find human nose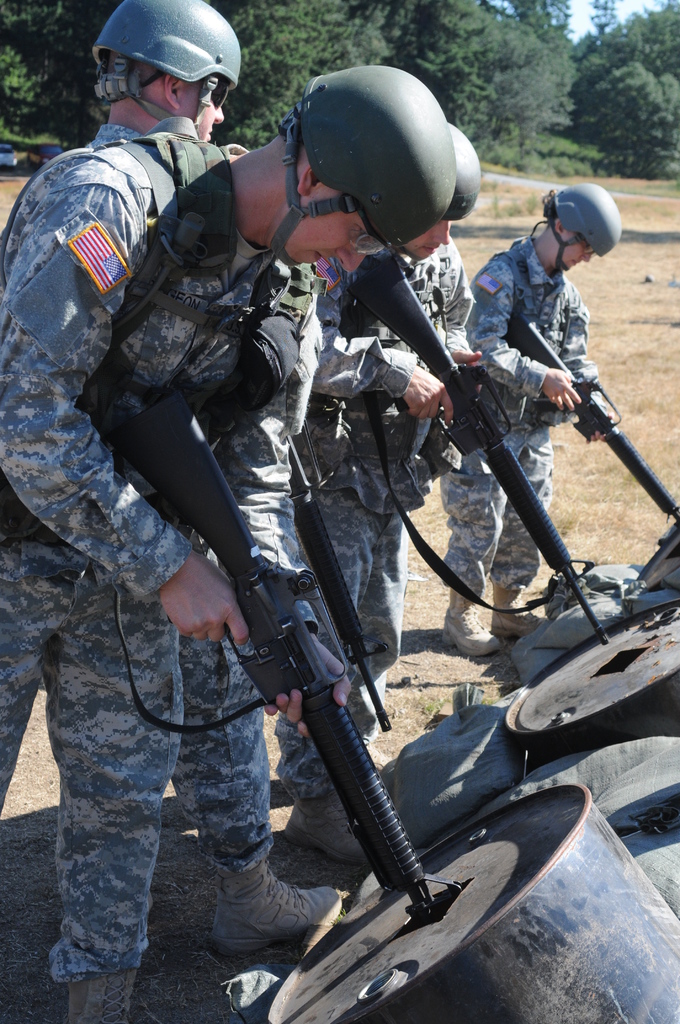
region(435, 220, 448, 244)
